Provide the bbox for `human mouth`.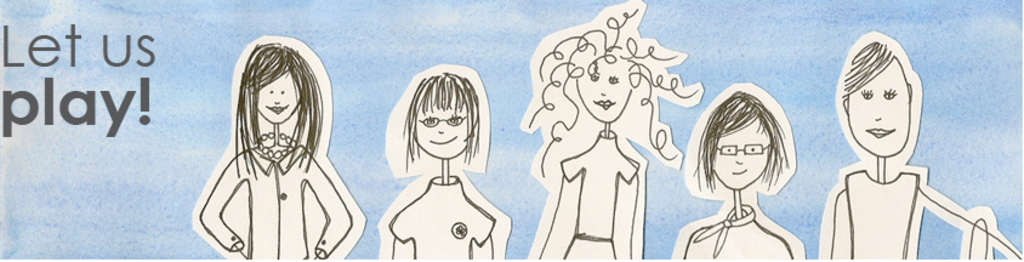
BBox(866, 129, 893, 138).
